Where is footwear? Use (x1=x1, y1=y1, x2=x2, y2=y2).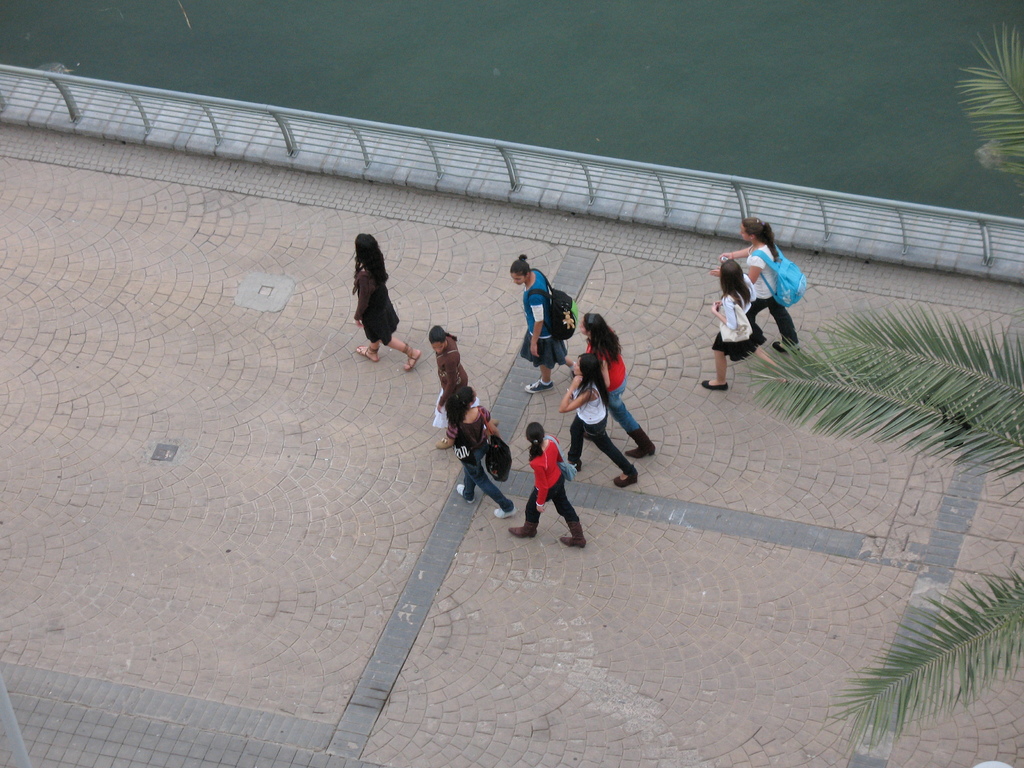
(x1=492, y1=508, x2=516, y2=517).
